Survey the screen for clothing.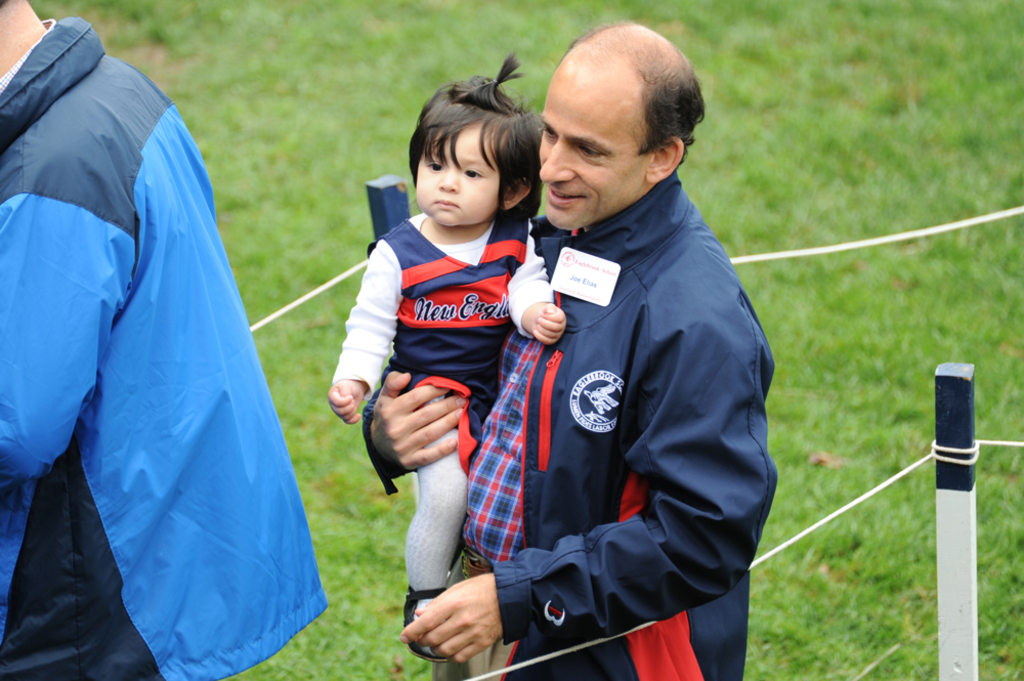
Survey found: region(466, 110, 783, 665).
